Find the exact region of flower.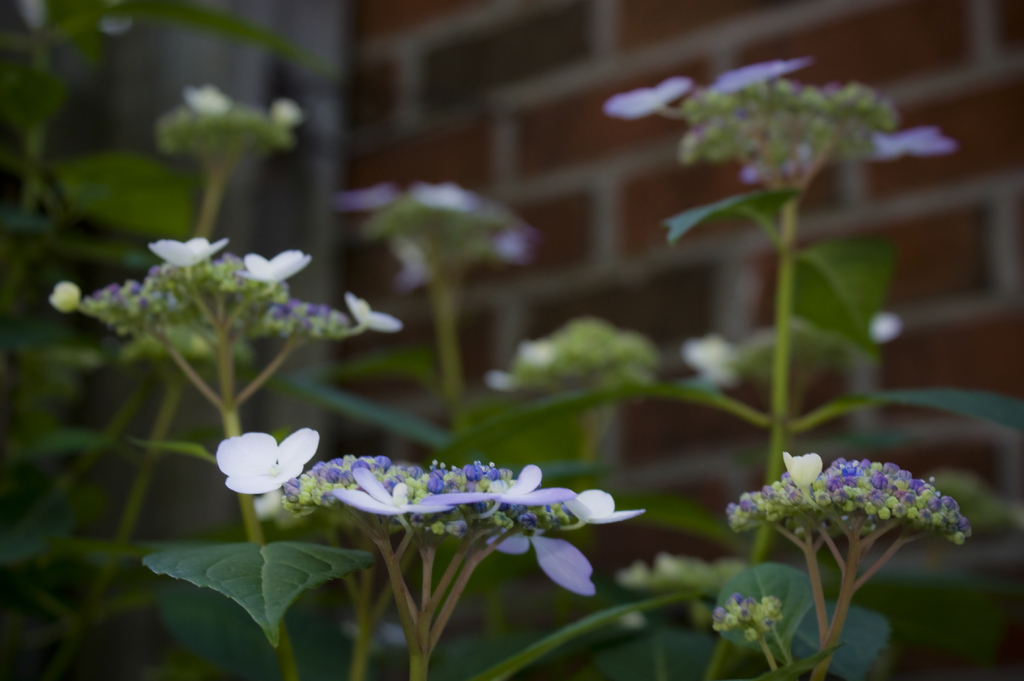
Exact region: box(871, 124, 956, 159).
